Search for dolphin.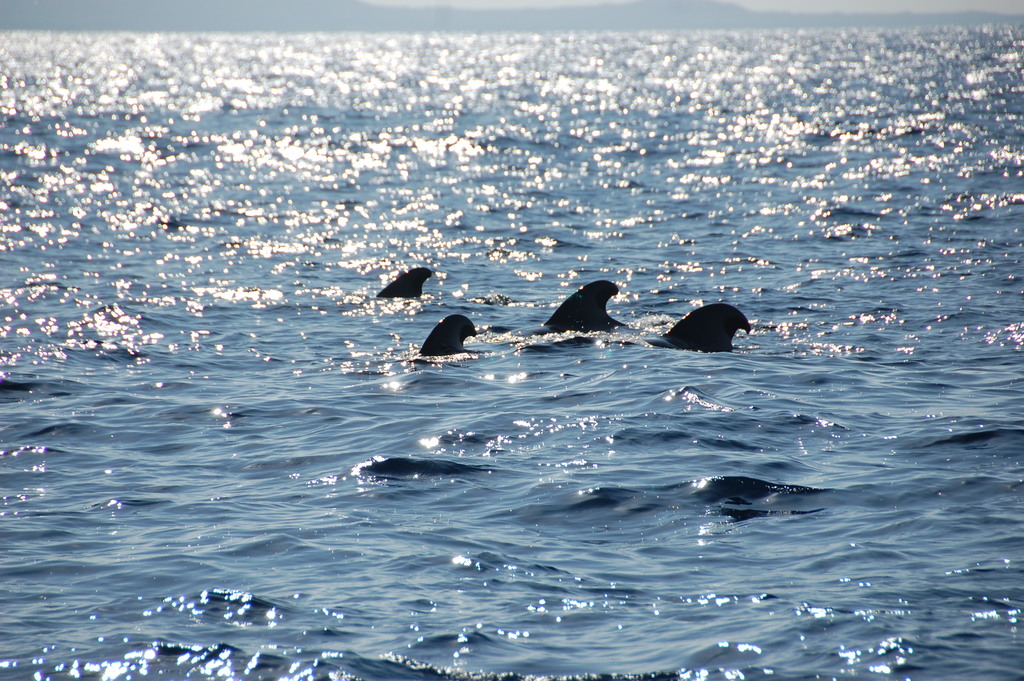
Found at l=660, t=302, r=756, b=352.
